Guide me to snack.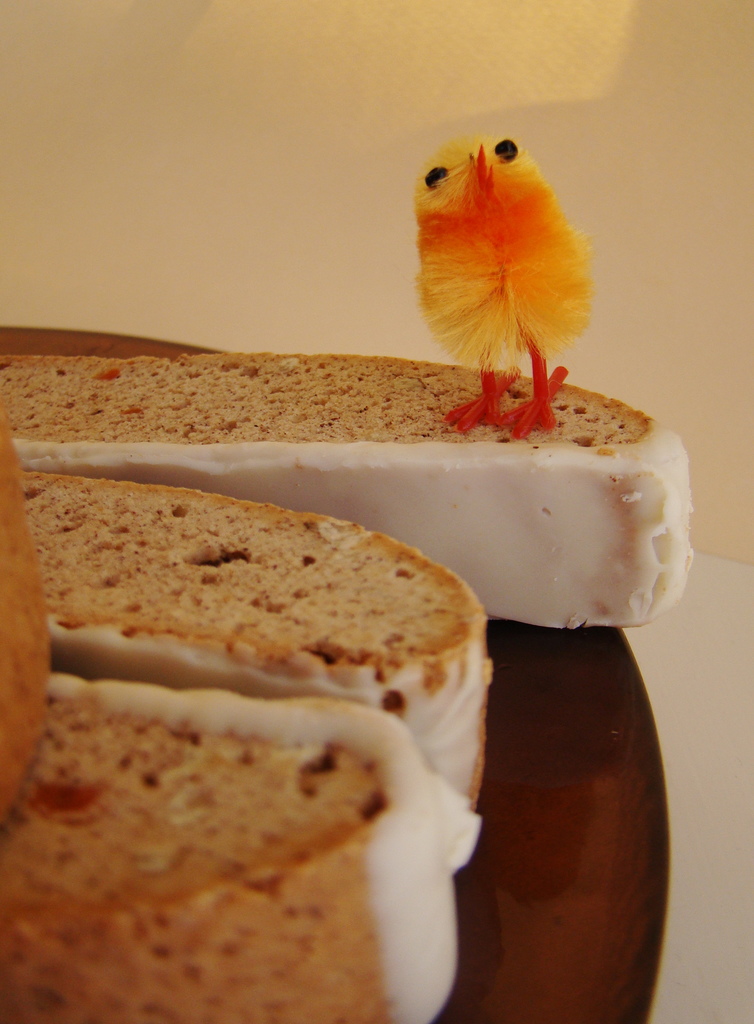
Guidance: bbox=(0, 353, 694, 628).
